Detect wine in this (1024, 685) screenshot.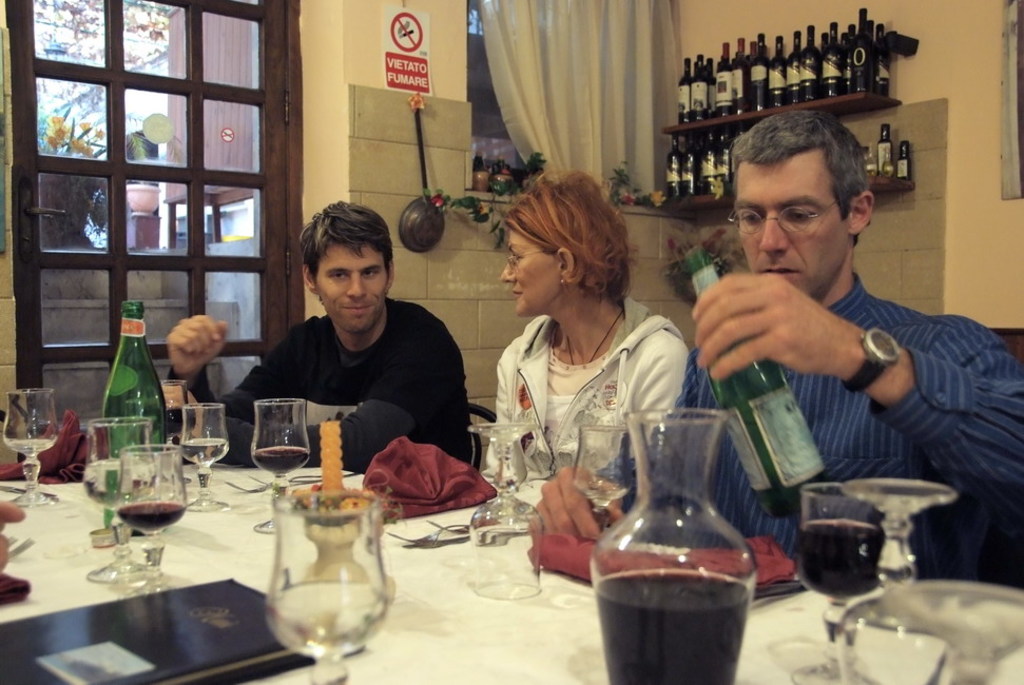
Detection: 588/559/758/684.
